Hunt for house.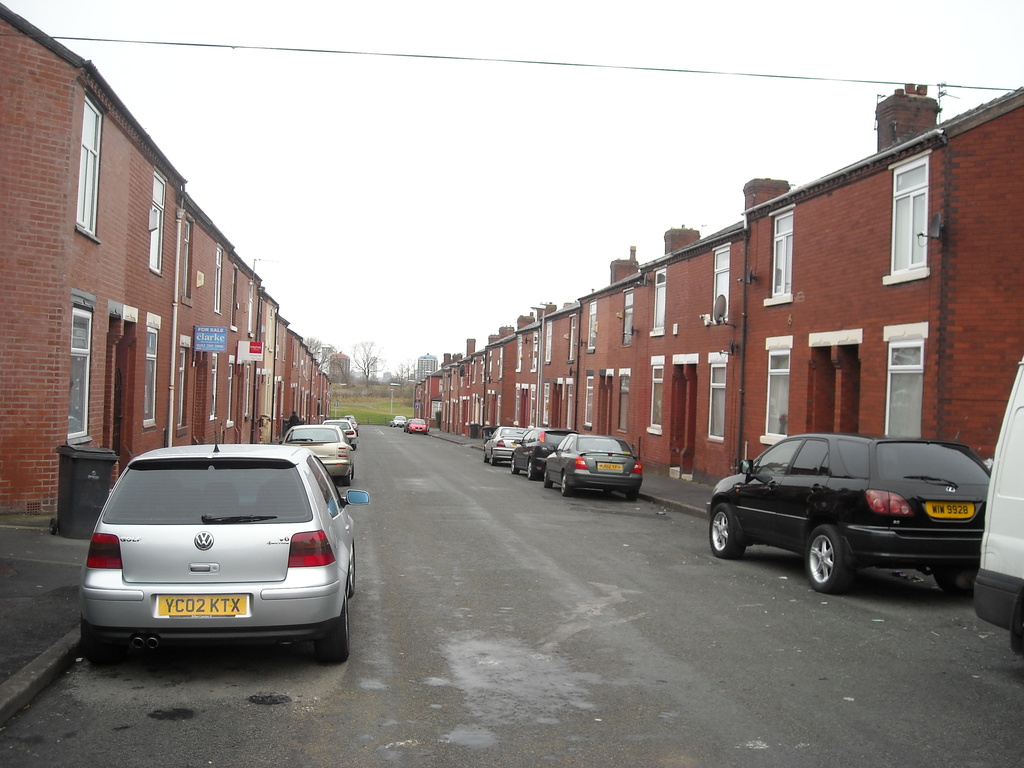
Hunted down at bbox(411, 73, 1023, 481).
